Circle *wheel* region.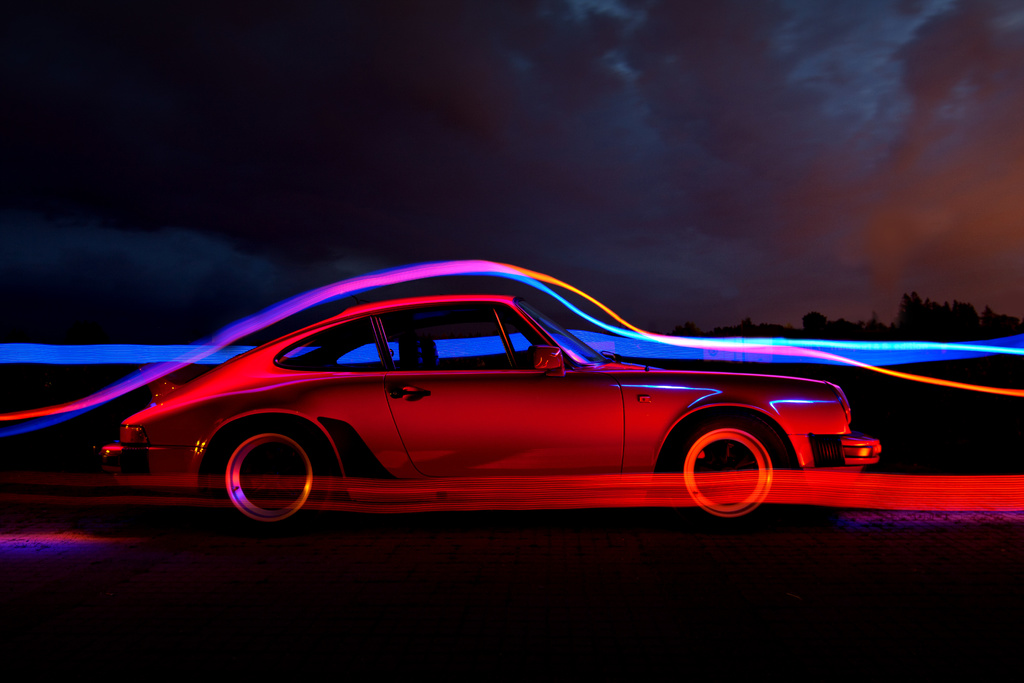
Region: [206,415,335,541].
